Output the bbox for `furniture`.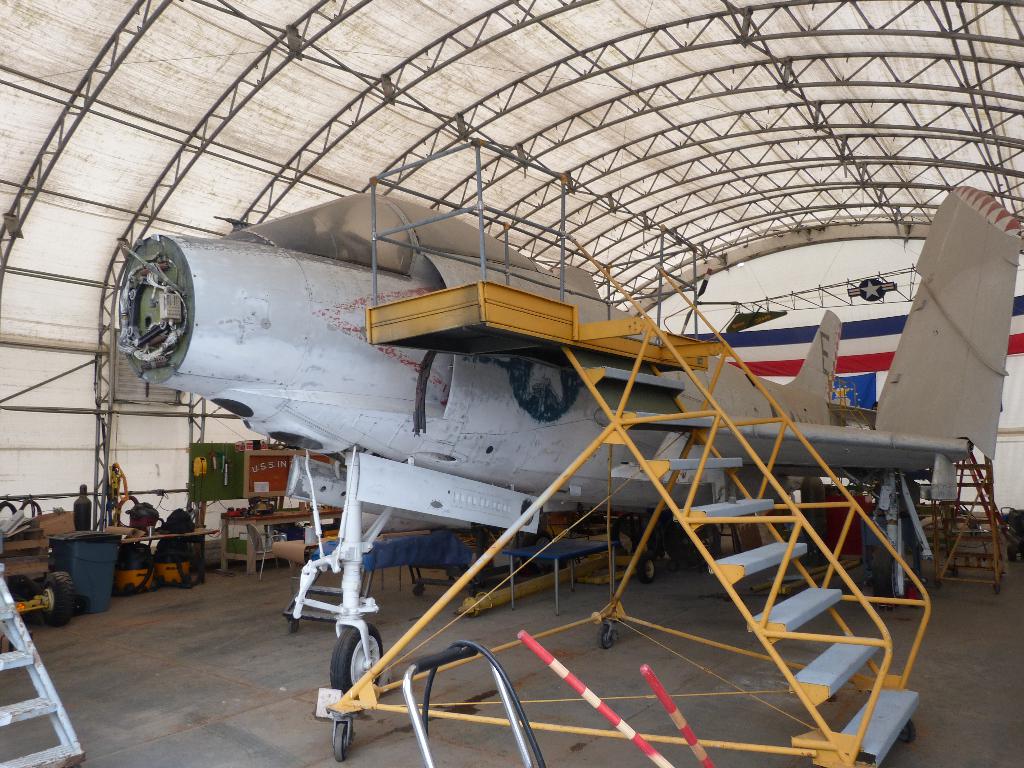
{"left": 129, "top": 527, "right": 218, "bottom": 595}.
